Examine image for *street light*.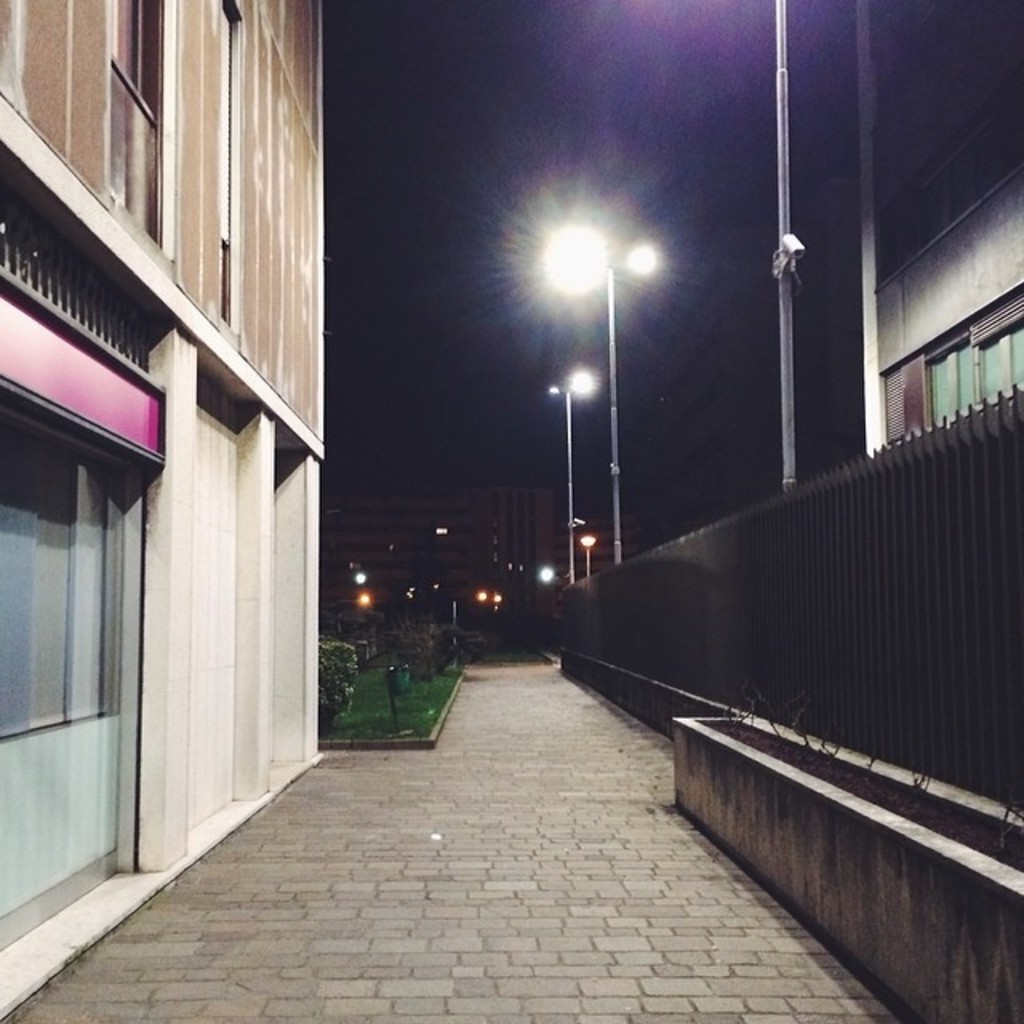
Examination result: <box>547,362,606,582</box>.
